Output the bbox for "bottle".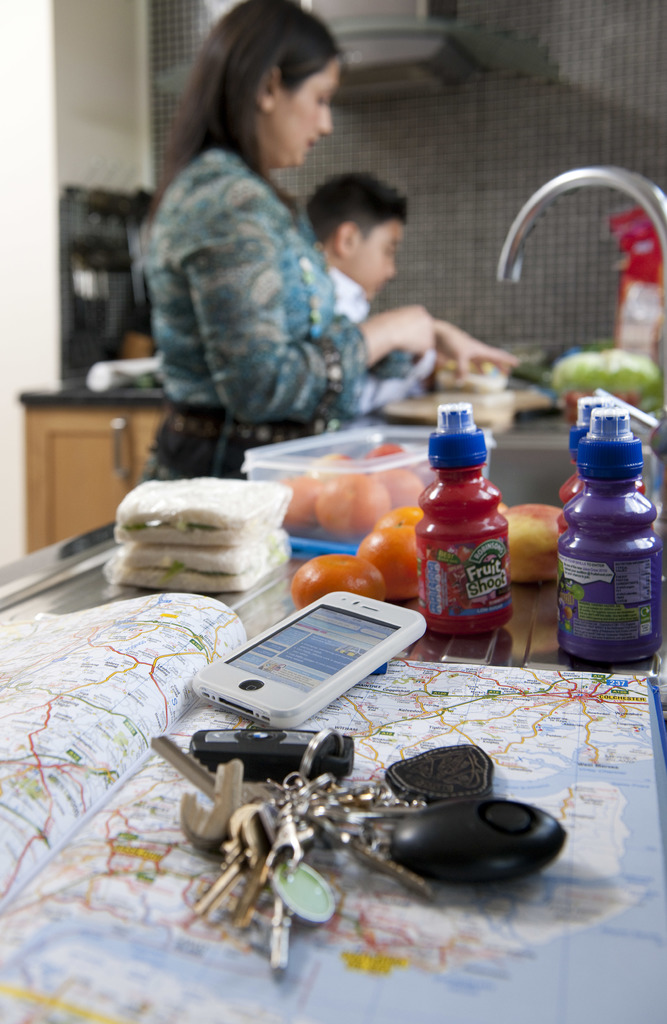
[561, 392, 659, 666].
